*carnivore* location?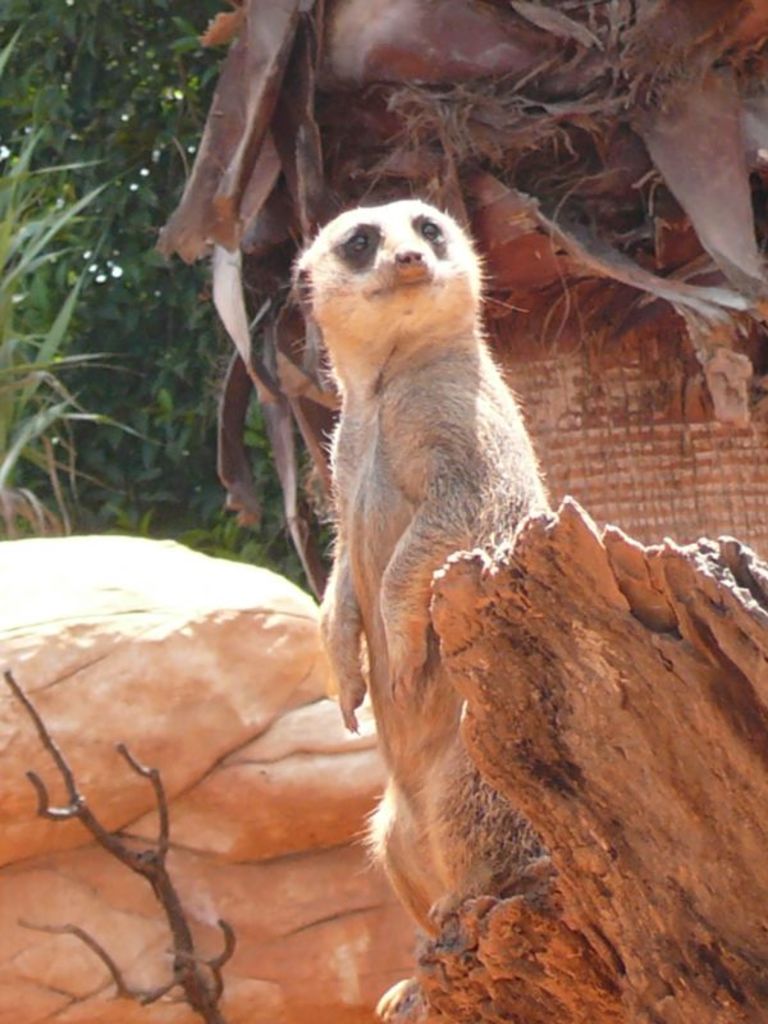
[275, 184, 568, 876]
